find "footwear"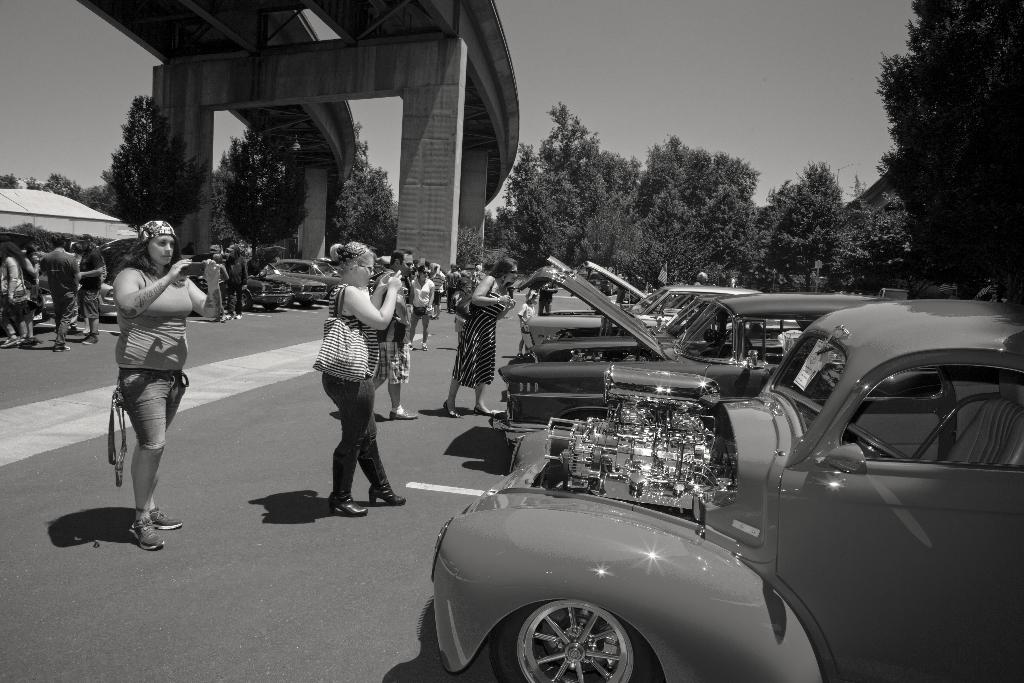
[83,332,97,345]
